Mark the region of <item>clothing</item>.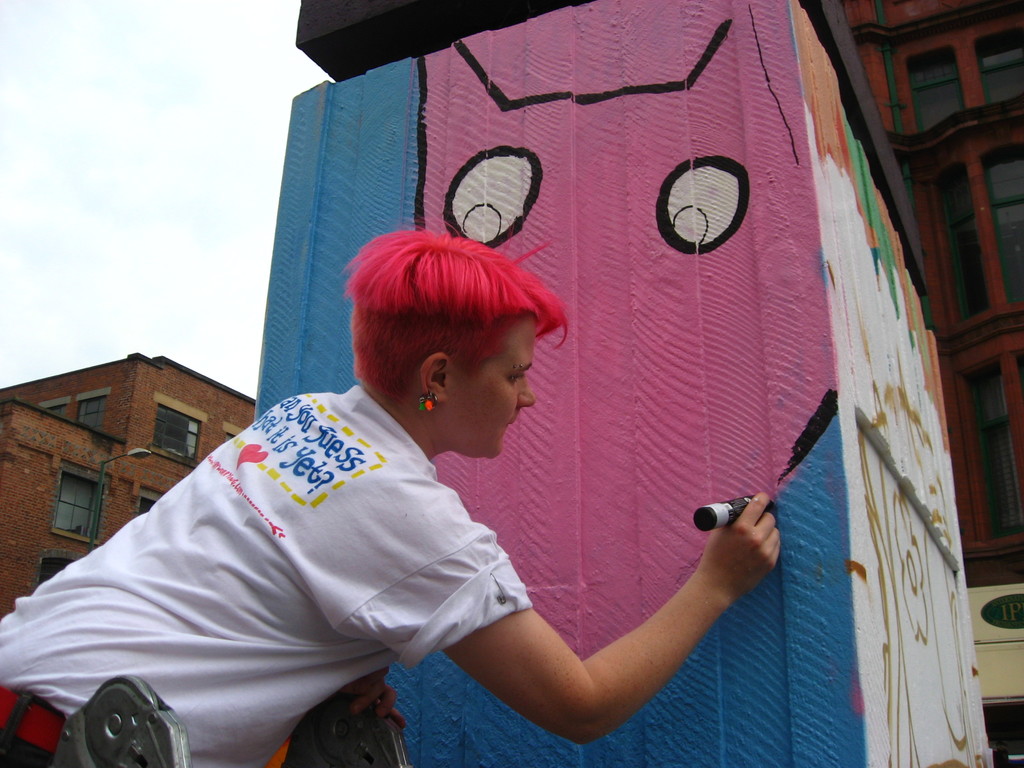
Region: (0, 387, 531, 767).
